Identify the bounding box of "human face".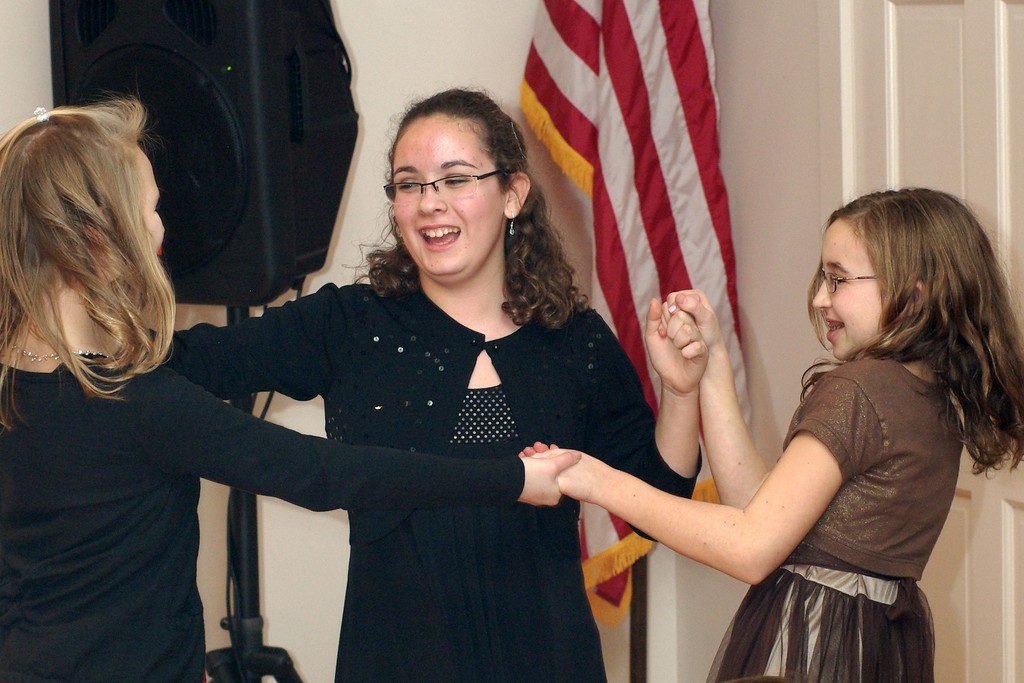
[814,224,887,359].
